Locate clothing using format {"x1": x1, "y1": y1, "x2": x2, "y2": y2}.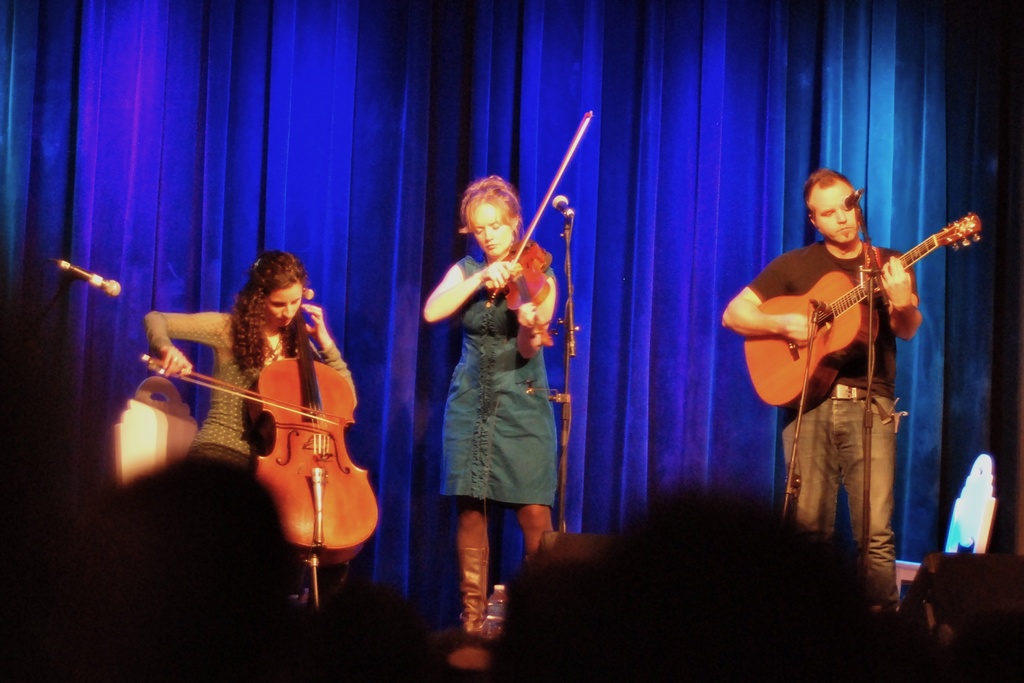
{"x1": 739, "y1": 237, "x2": 917, "y2": 611}.
